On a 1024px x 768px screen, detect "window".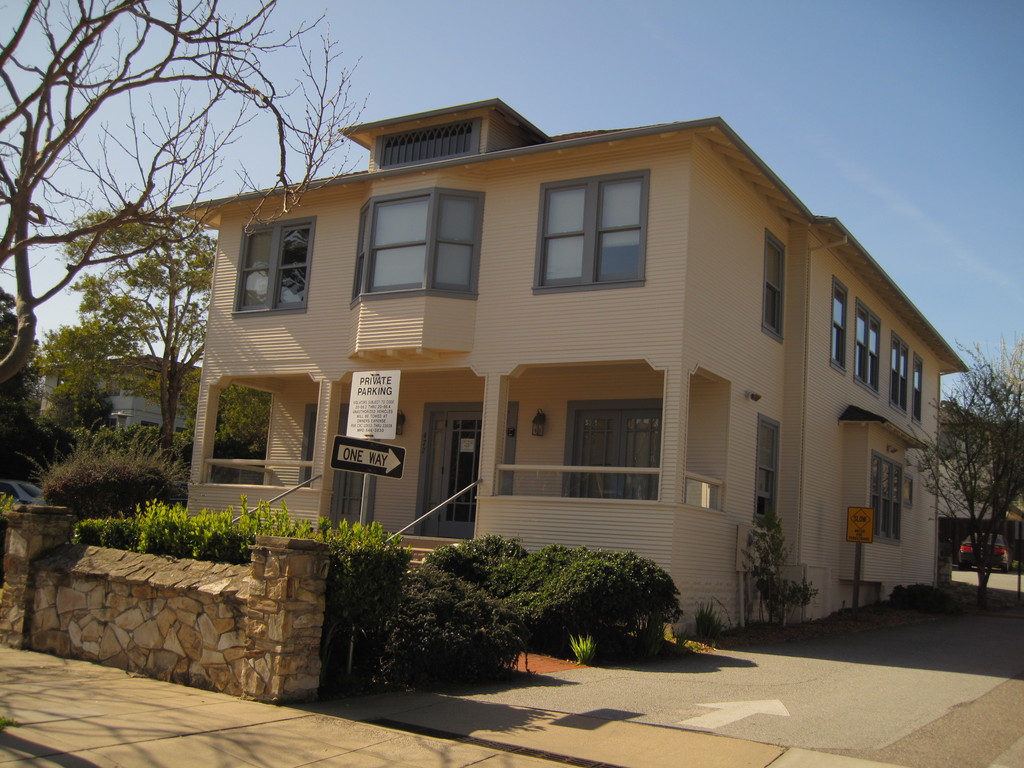
locate(349, 189, 490, 311).
